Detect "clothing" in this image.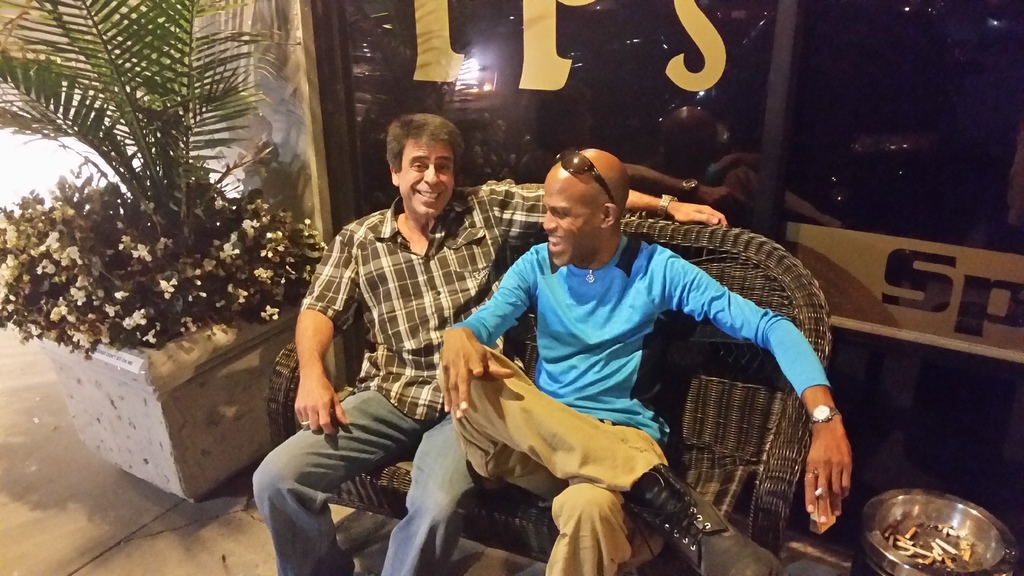
Detection: Rect(433, 179, 824, 550).
